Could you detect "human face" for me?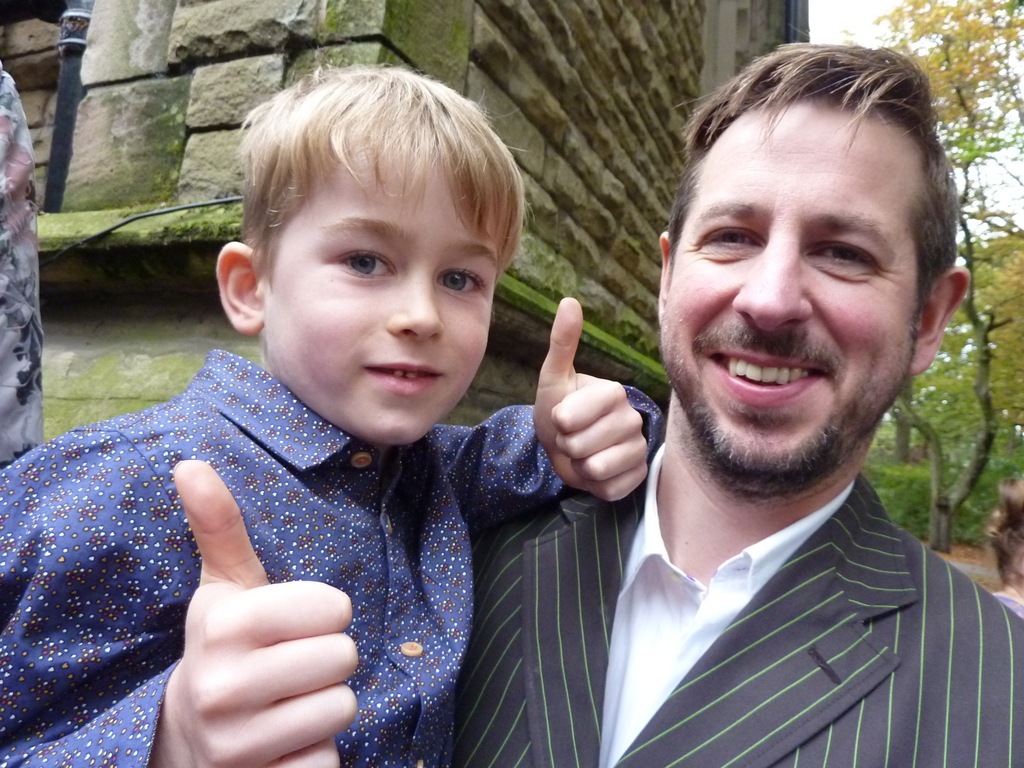
Detection result: (261, 135, 508, 440).
